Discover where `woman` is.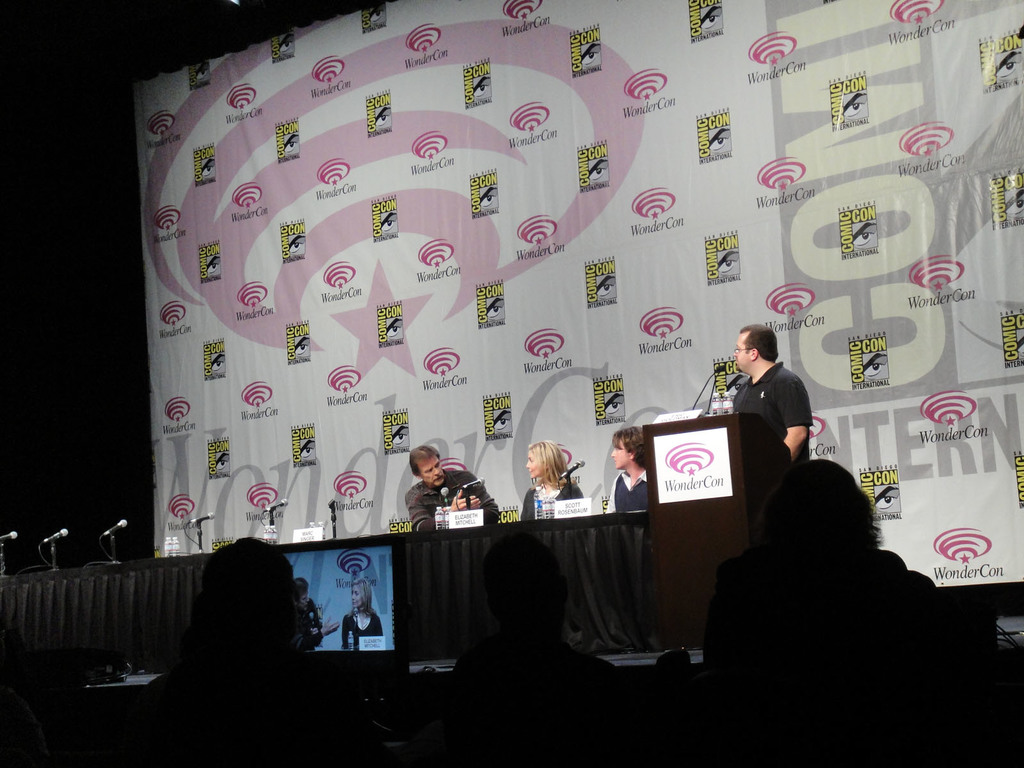
Discovered at {"left": 518, "top": 436, "right": 582, "bottom": 520}.
